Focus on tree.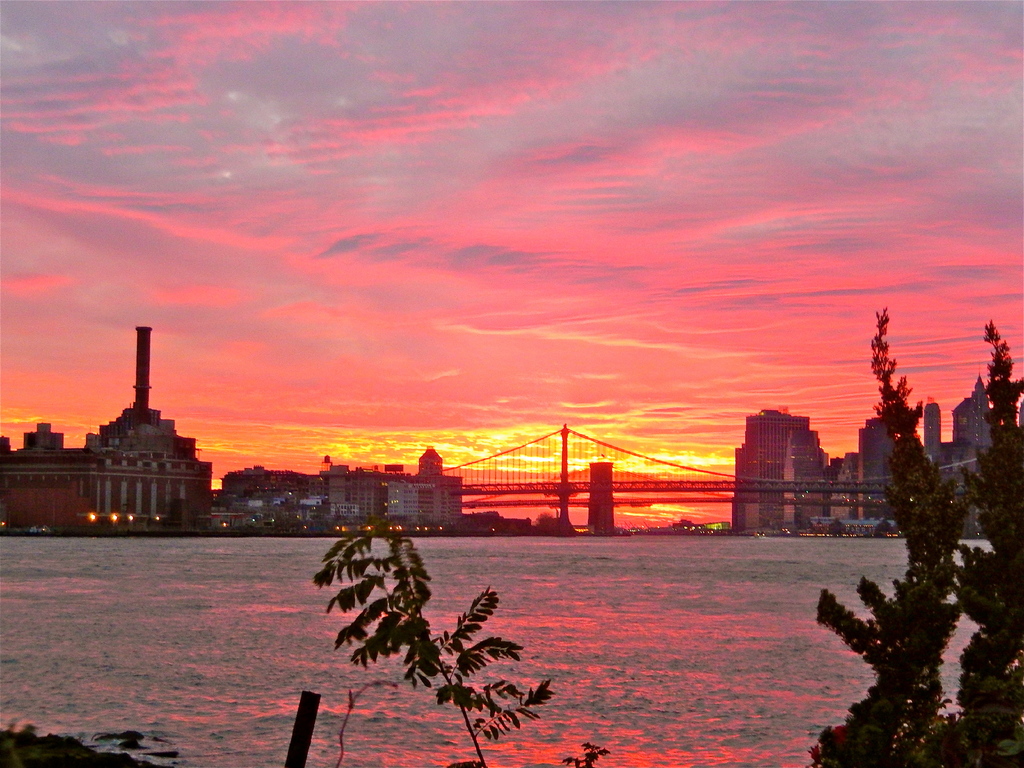
Focused at Rect(806, 312, 1023, 767).
